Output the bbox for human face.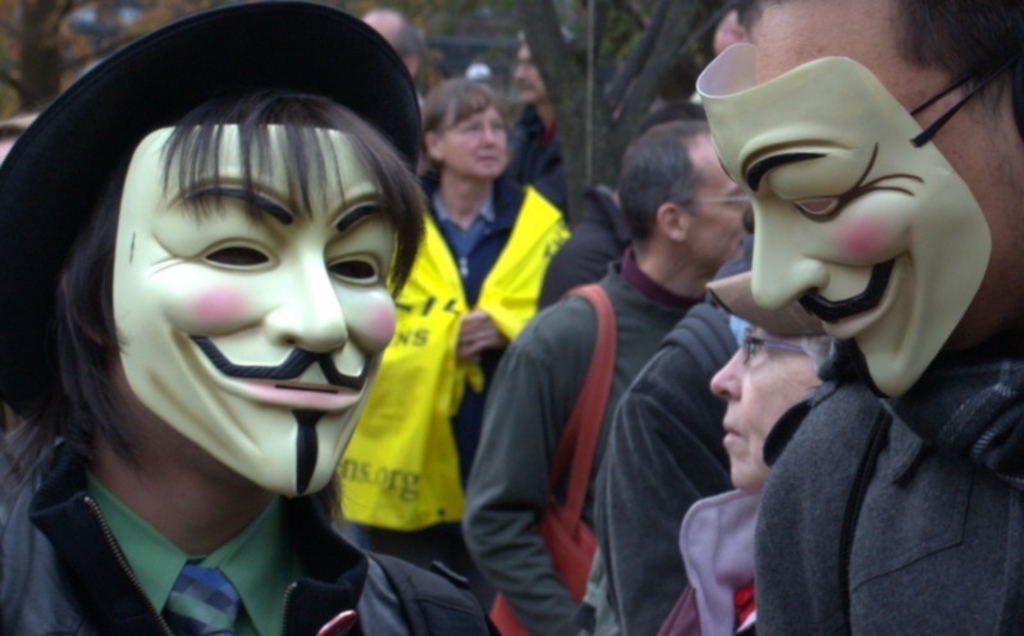
locate(749, 0, 1023, 339).
